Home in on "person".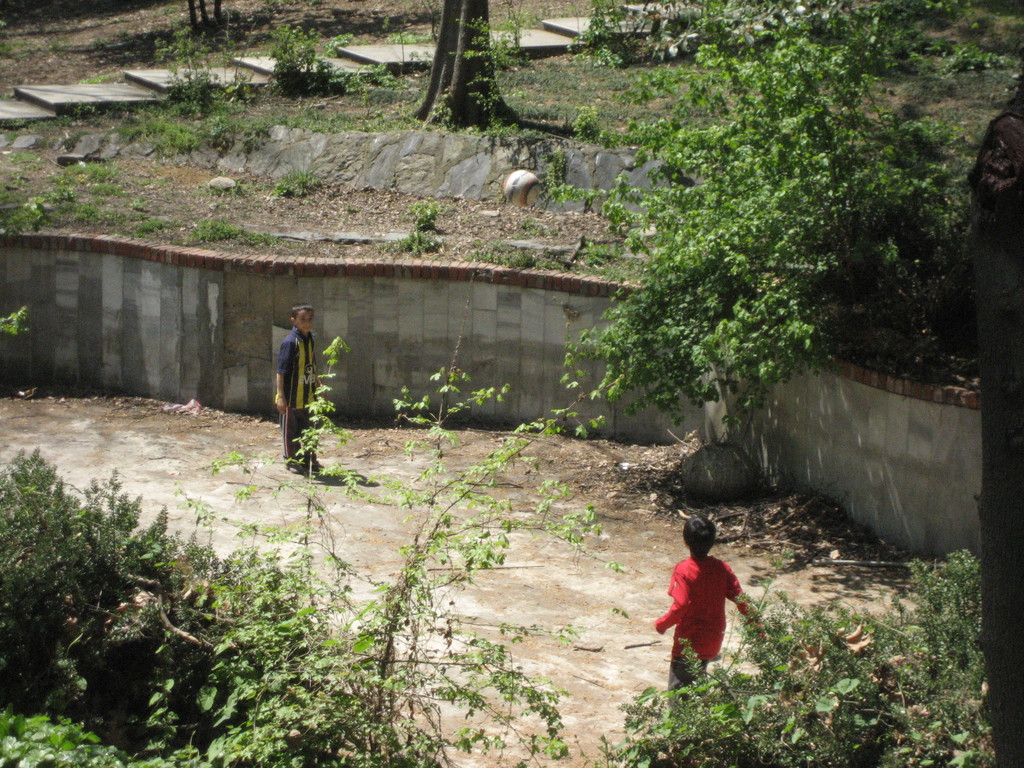
Homed in at pyautogui.locateOnScreen(272, 299, 326, 476).
